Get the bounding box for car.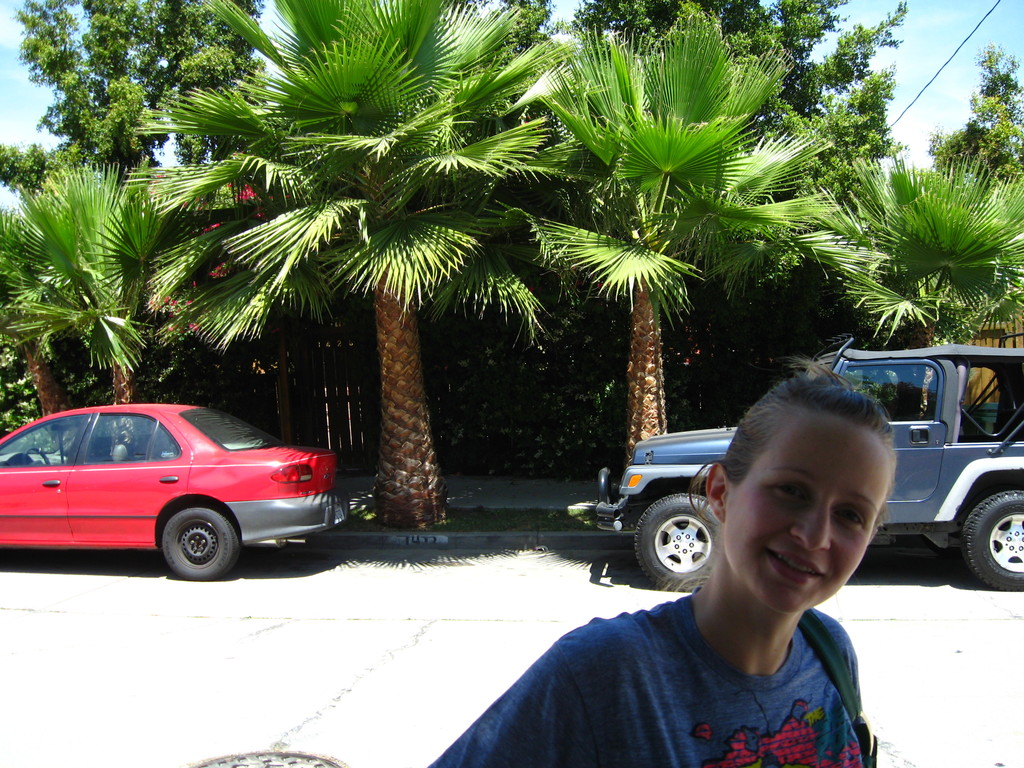
<region>572, 333, 1023, 589</region>.
